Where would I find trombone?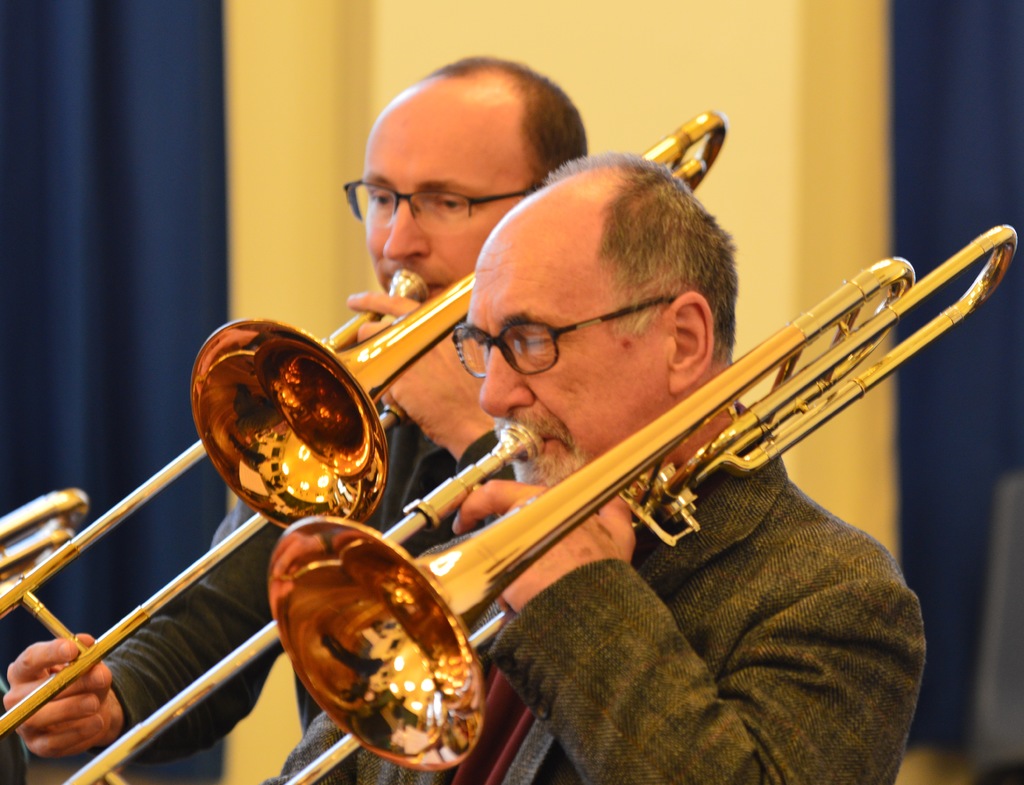
At {"x1": 0, "y1": 111, "x2": 728, "y2": 738}.
